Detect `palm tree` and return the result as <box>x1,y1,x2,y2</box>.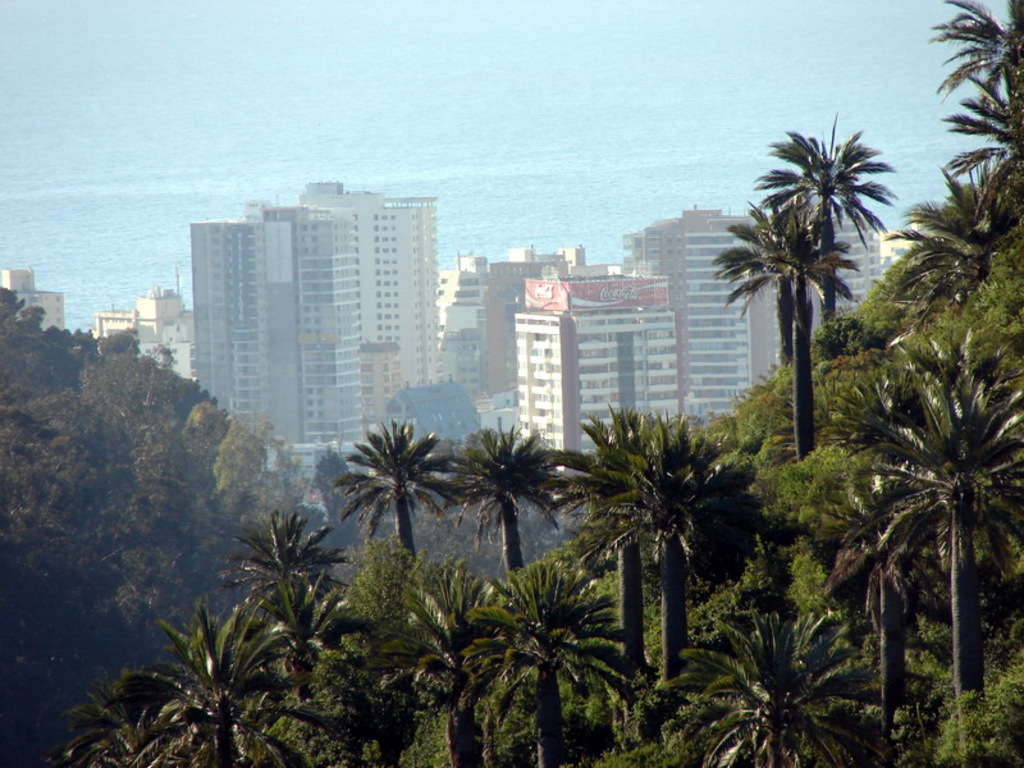
<box>868,349,1010,721</box>.
